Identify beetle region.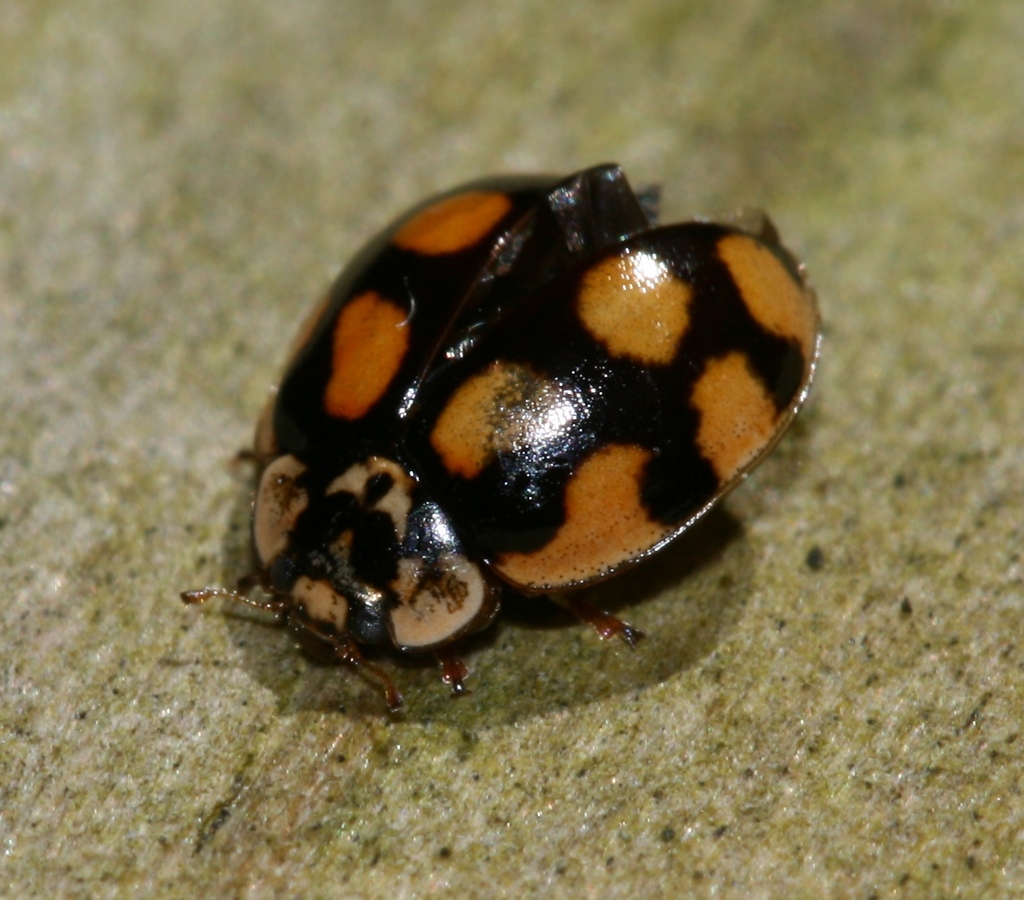
Region: 181, 156, 822, 704.
